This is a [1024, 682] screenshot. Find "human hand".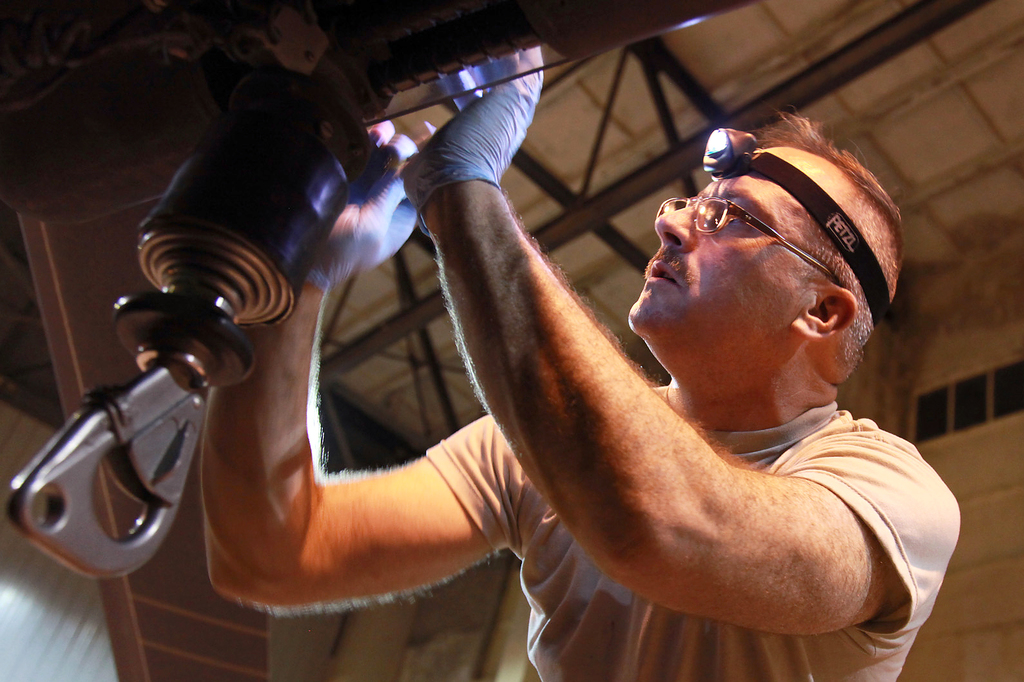
Bounding box: x1=403 y1=39 x2=548 y2=184.
